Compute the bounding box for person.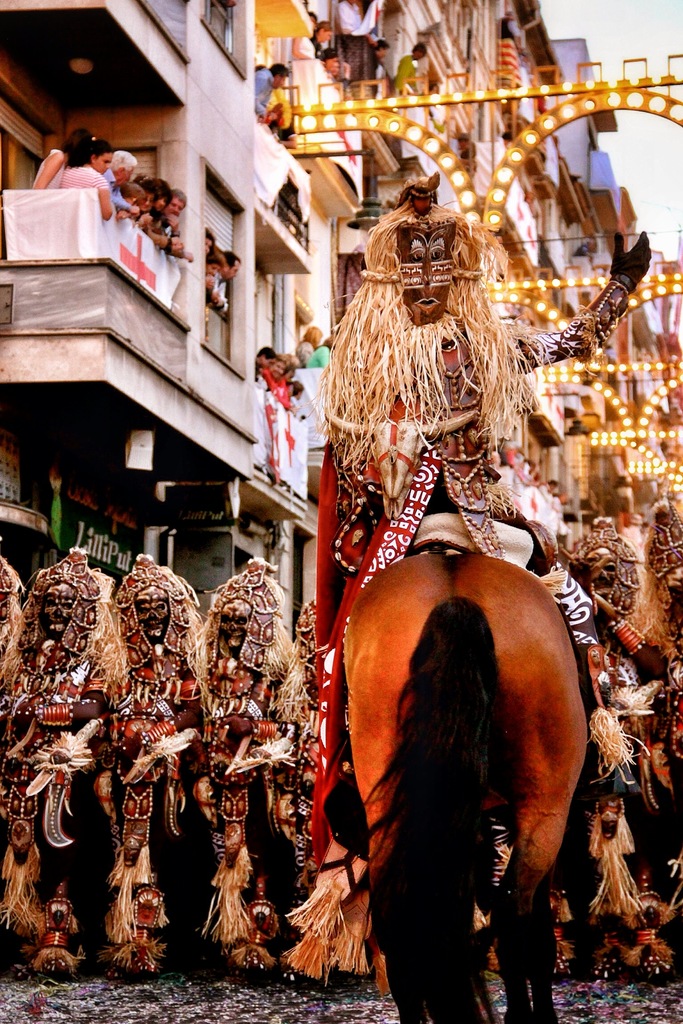
<region>300, 320, 321, 365</region>.
